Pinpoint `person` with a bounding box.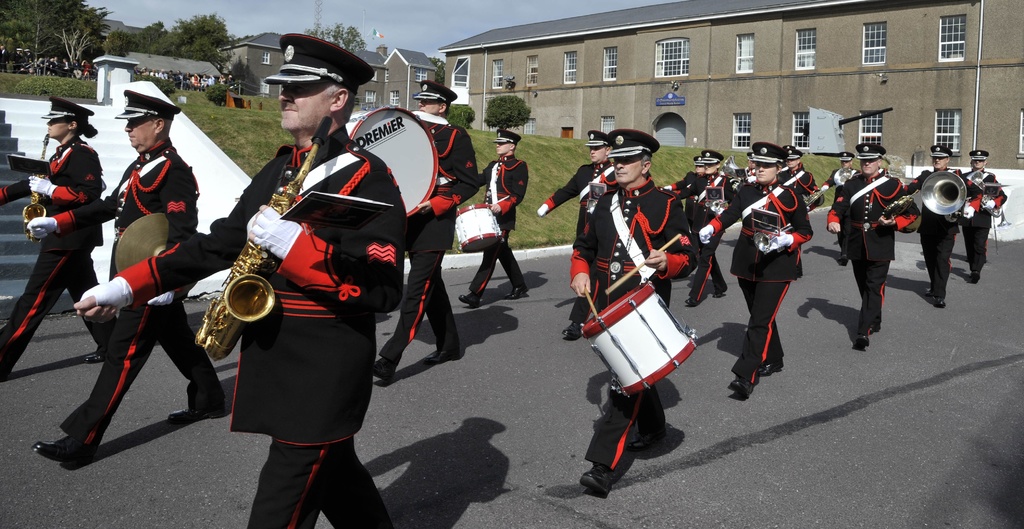
left=568, top=127, right=702, bottom=500.
